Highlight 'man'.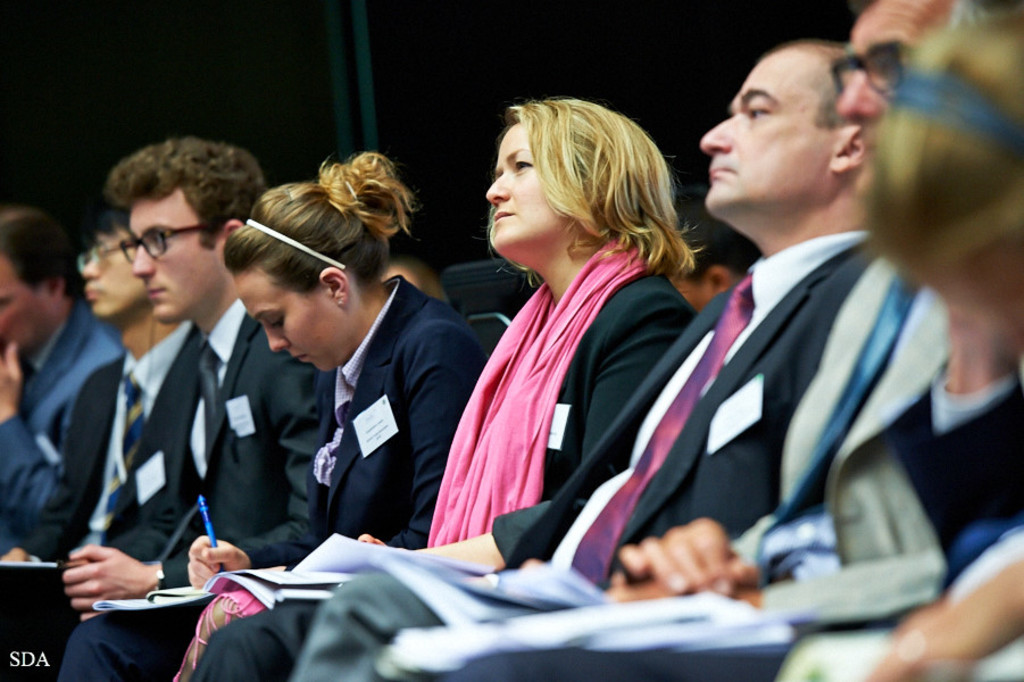
Highlighted region: [x1=0, y1=132, x2=326, y2=681].
